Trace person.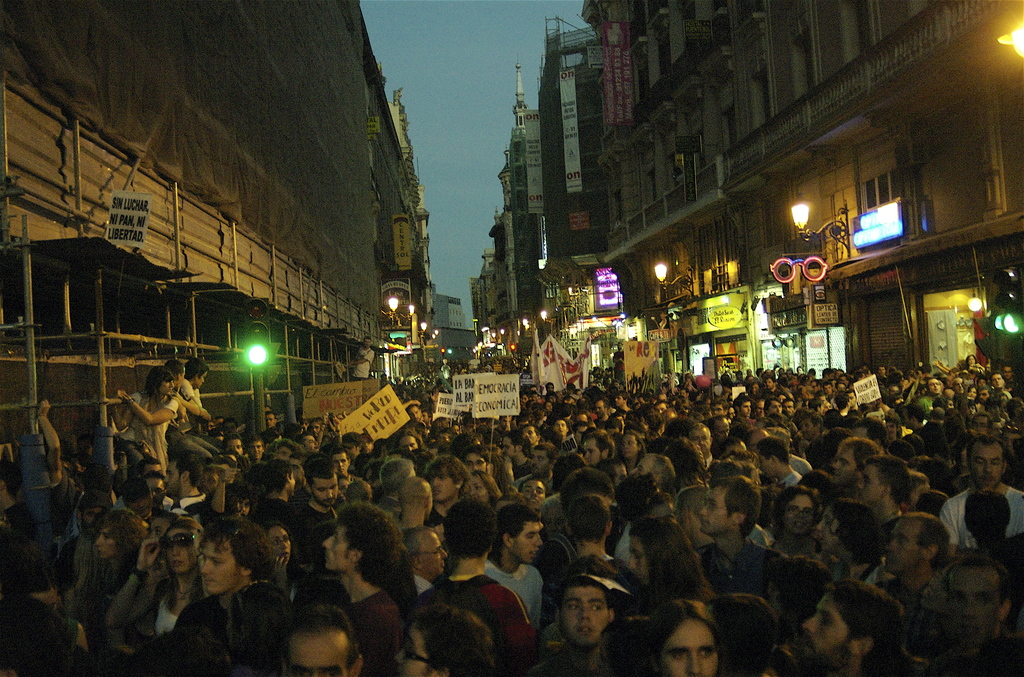
Traced to pyautogui.locateOnScreen(0, 503, 101, 676).
